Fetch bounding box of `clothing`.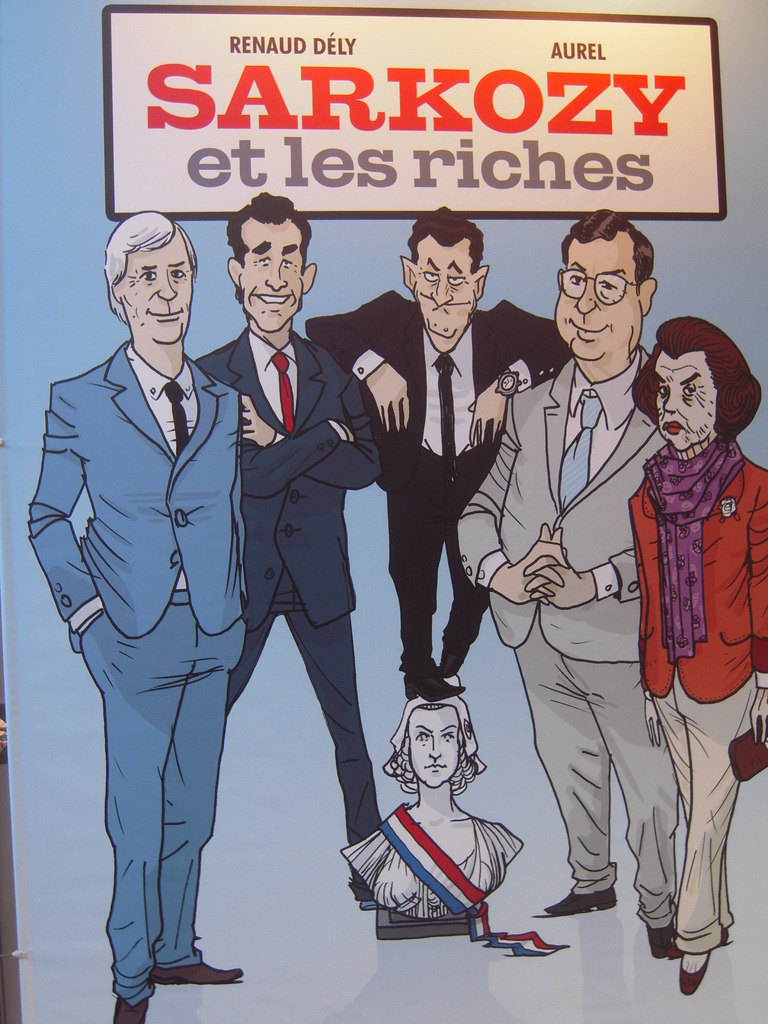
Bbox: Rect(303, 284, 574, 667).
